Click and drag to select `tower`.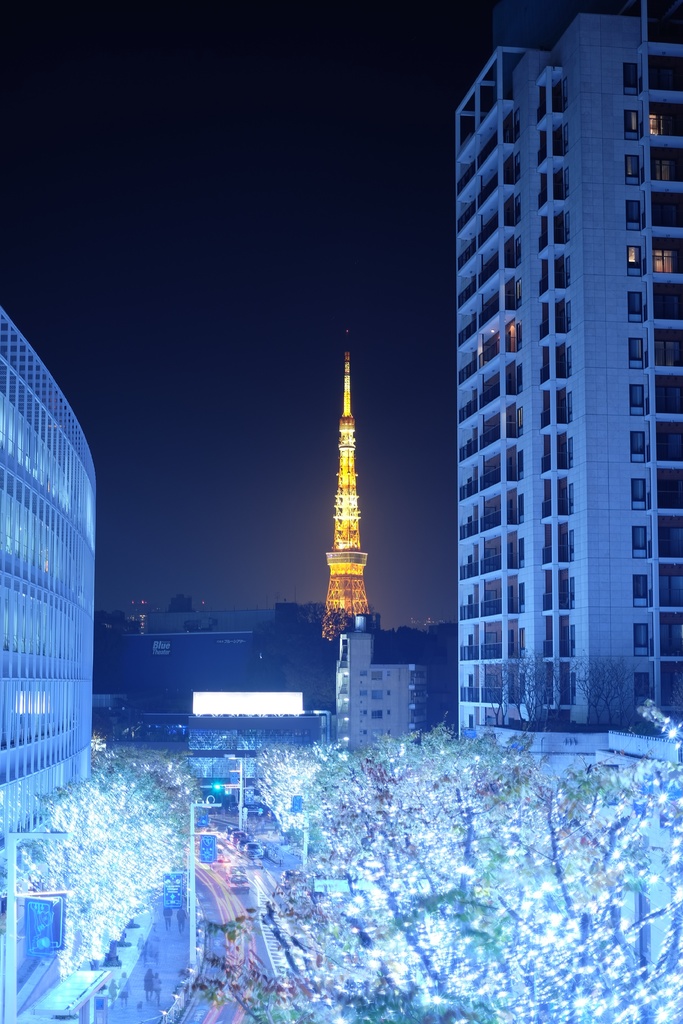
Selection: x1=307, y1=328, x2=402, y2=648.
